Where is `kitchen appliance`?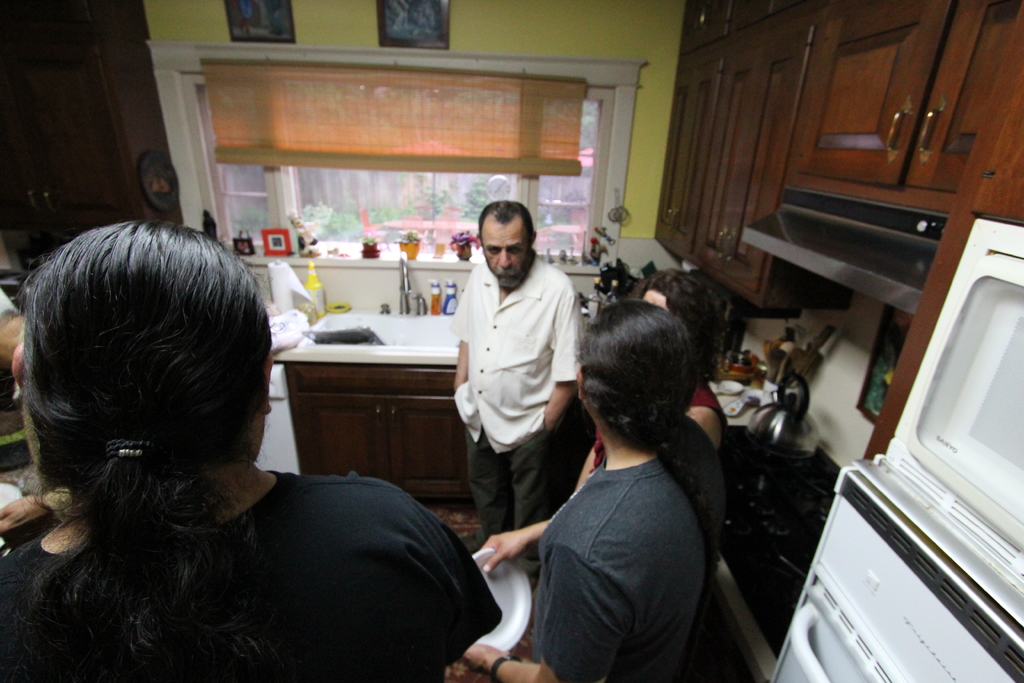
259,226,288,258.
